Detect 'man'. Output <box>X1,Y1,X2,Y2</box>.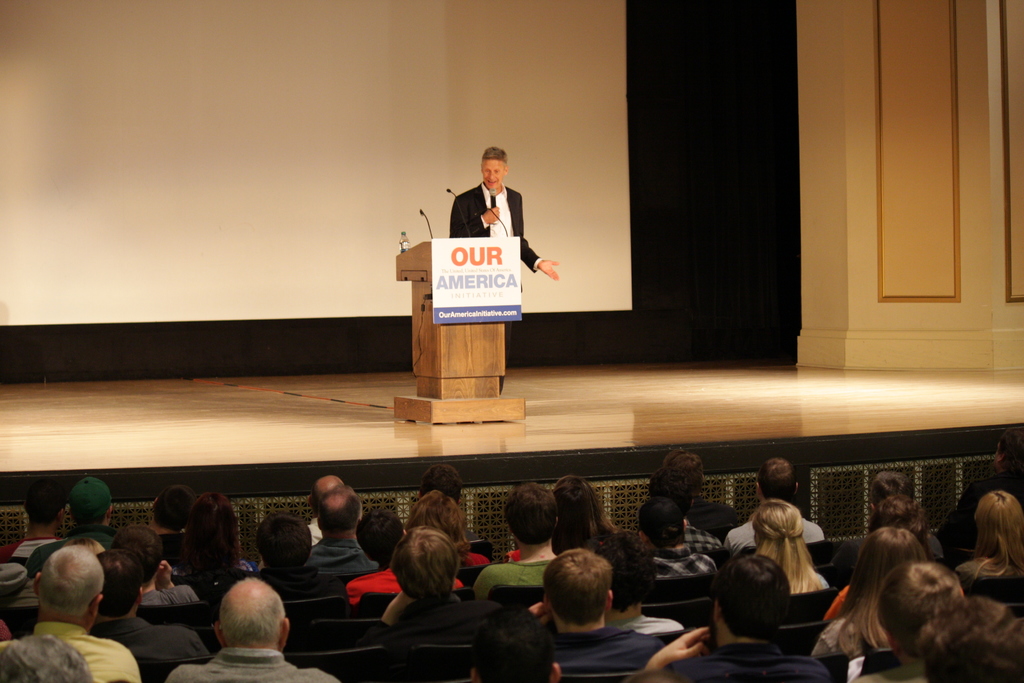
<box>304,475,348,546</box>.
